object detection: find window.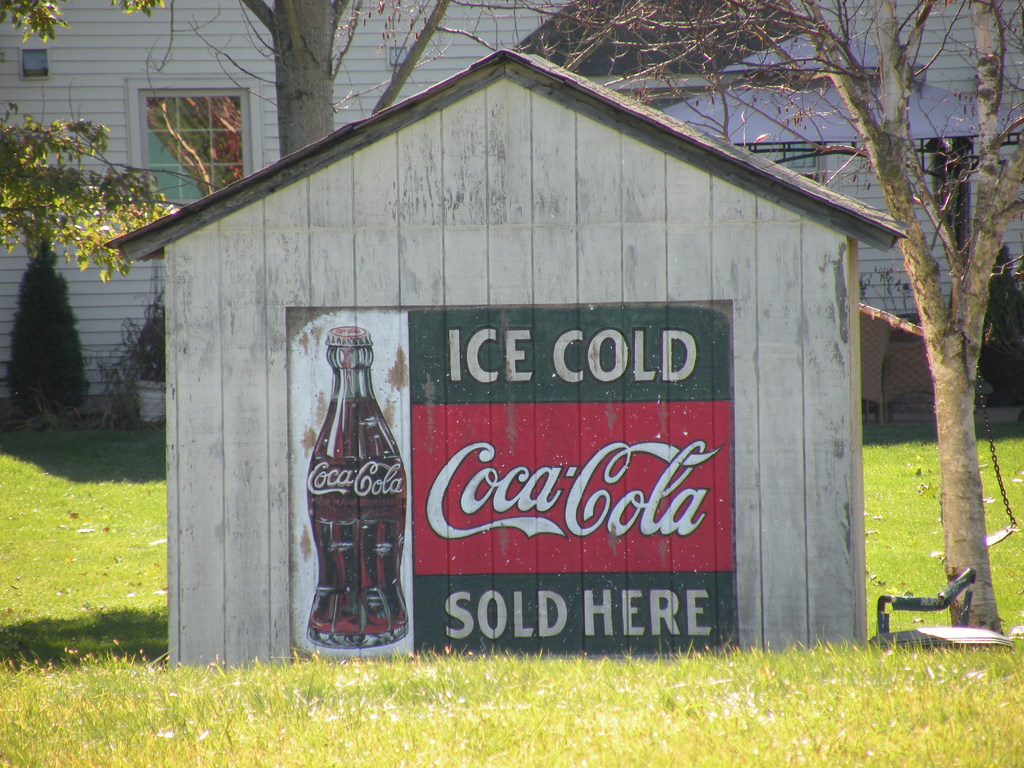
box=[907, 132, 970, 258].
